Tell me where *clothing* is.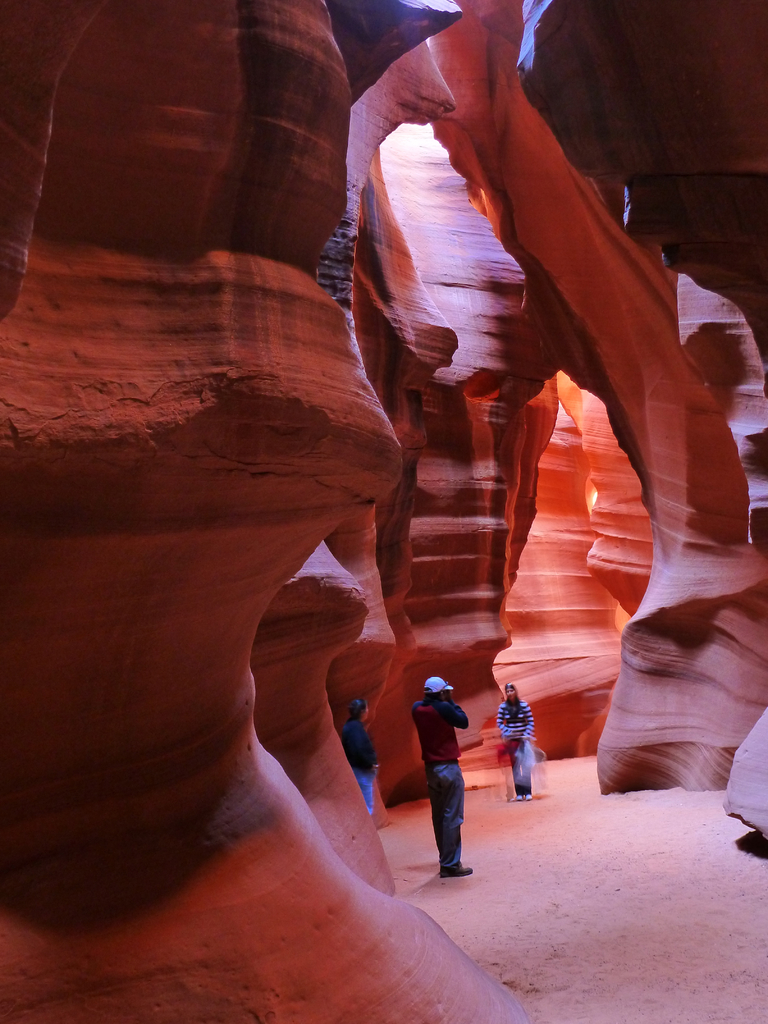
*clothing* is at bbox=[404, 657, 478, 860].
